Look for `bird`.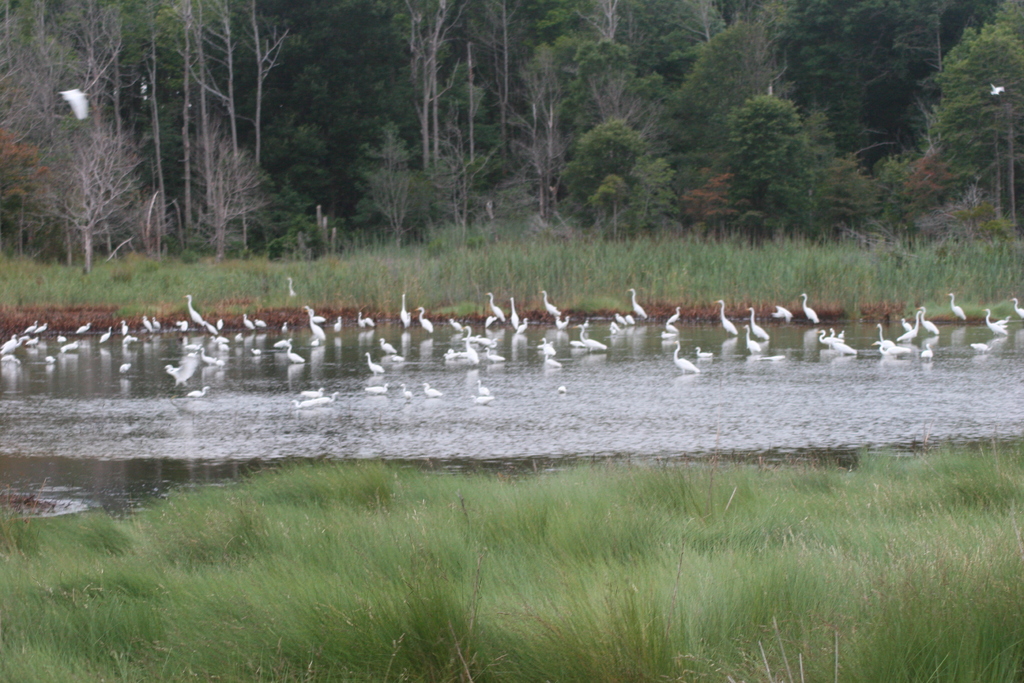
Found: 484,293,506,323.
